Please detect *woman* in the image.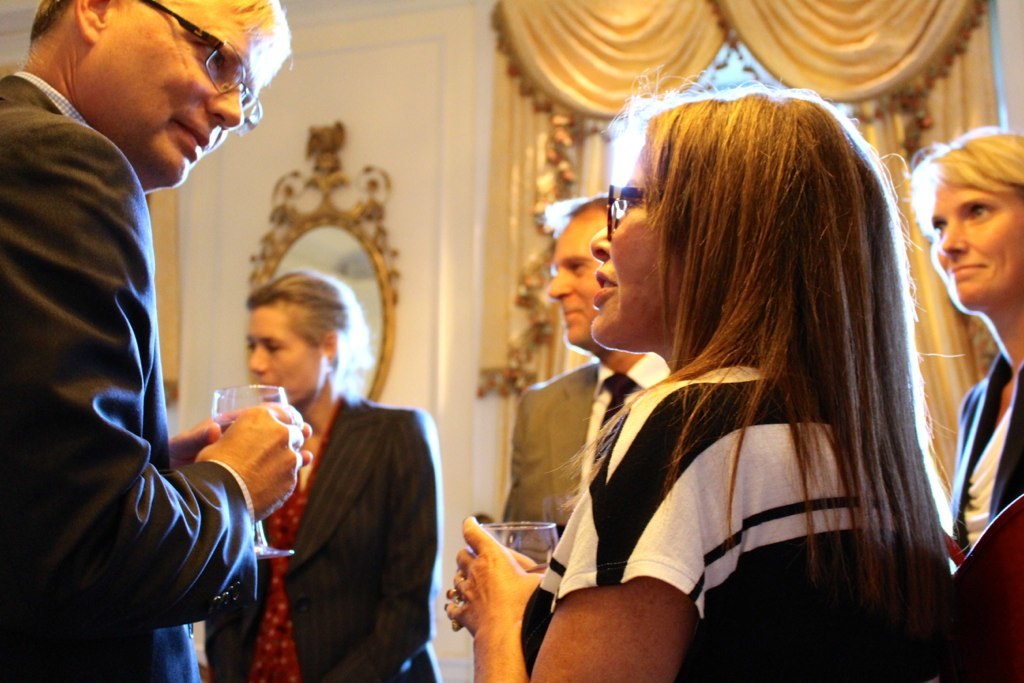
<bbox>906, 124, 1023, 564</bbox>.
